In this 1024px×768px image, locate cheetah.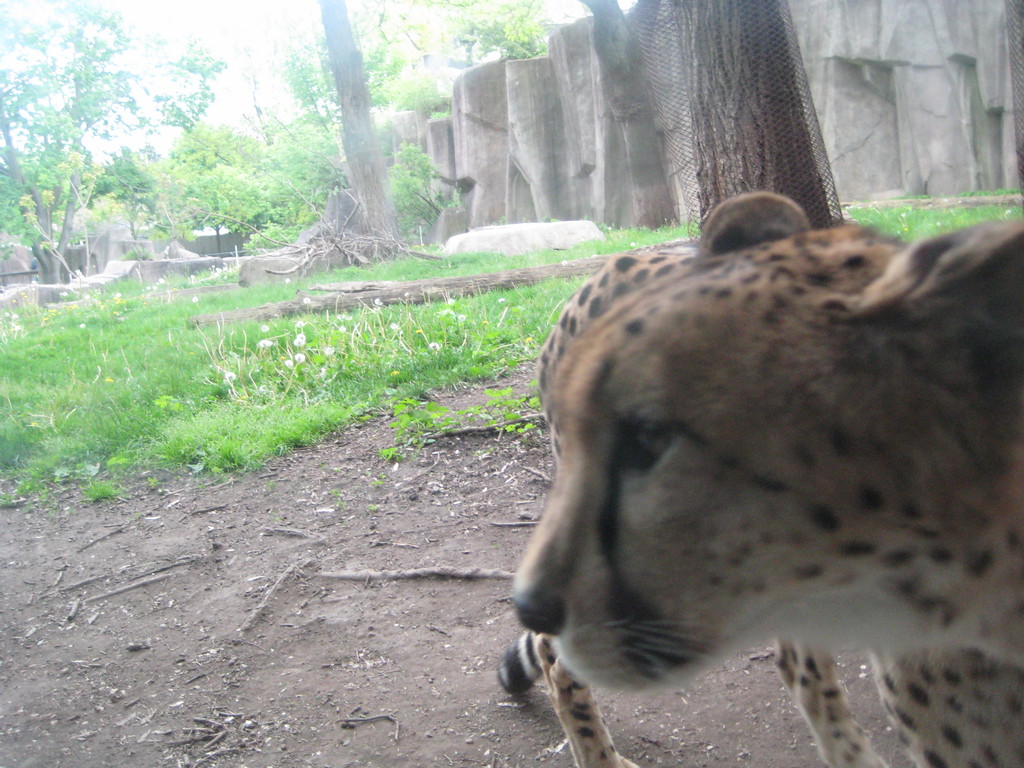
Bounding box: [left=509, top=189, right=1023, bottom=696].
